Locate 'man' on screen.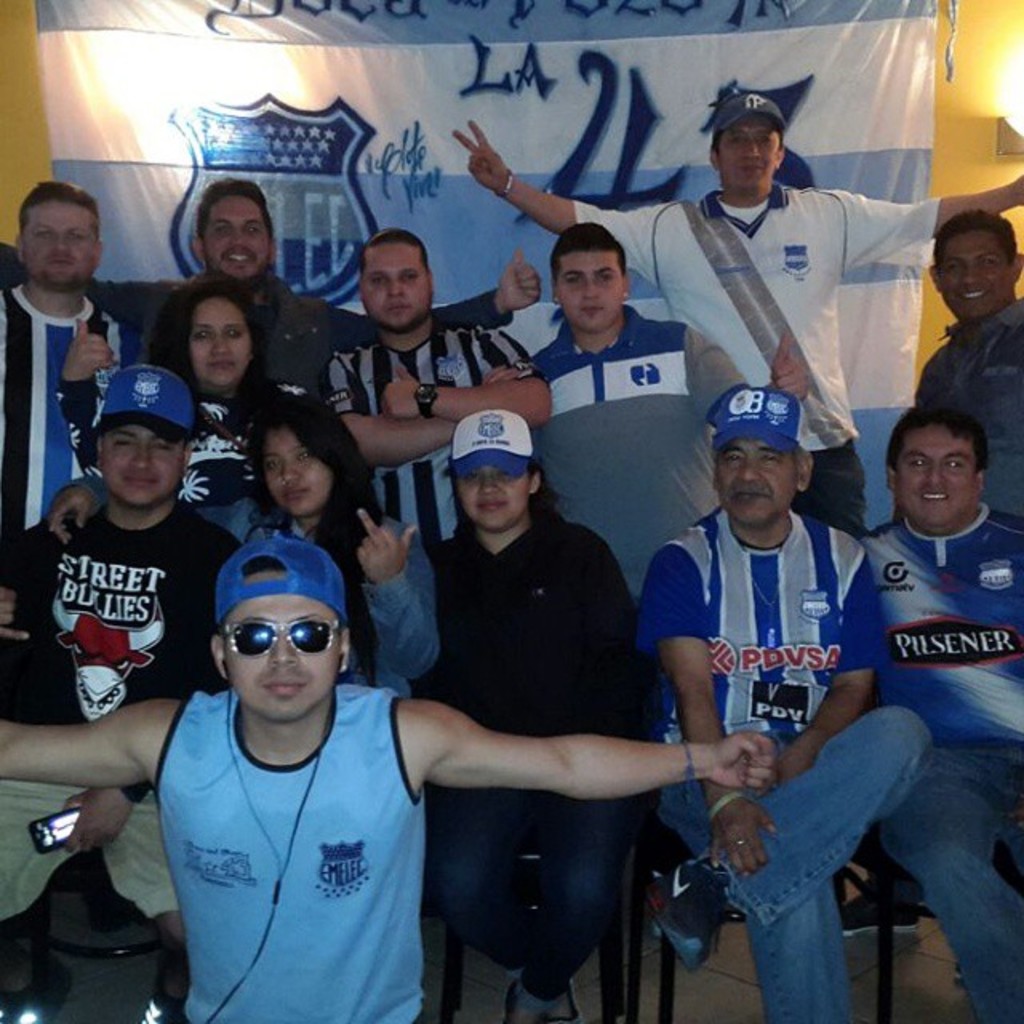
On screen at rect(0, 162, 192, 728).
